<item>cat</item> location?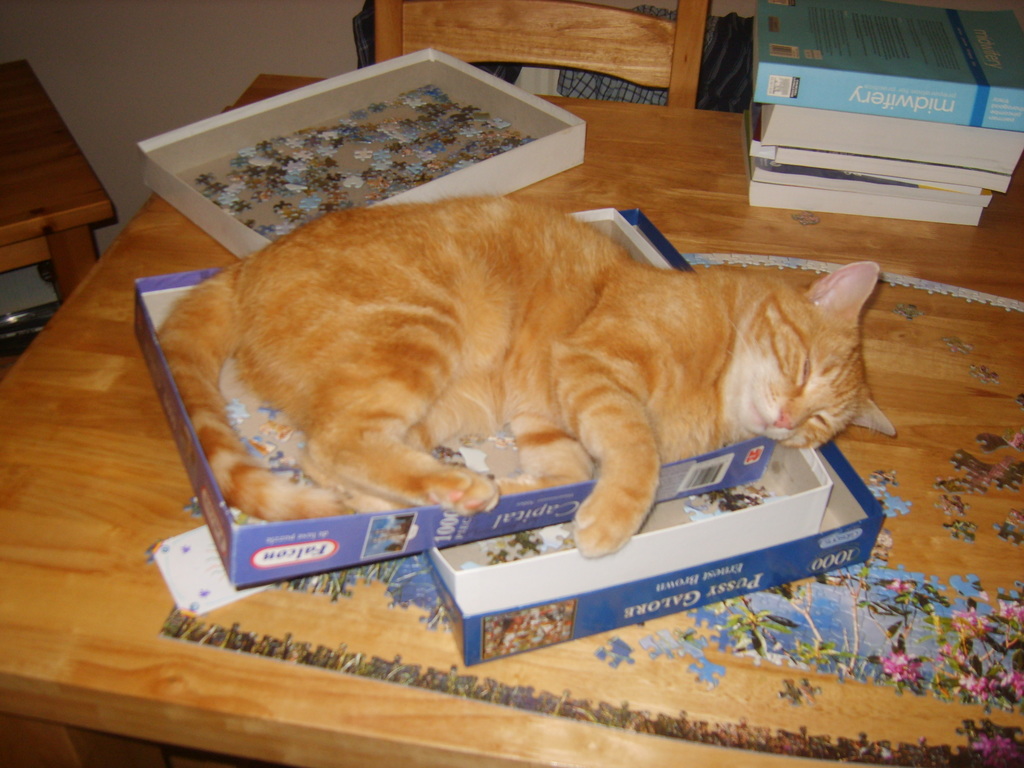
BBox(148, 186, 900, 556)
